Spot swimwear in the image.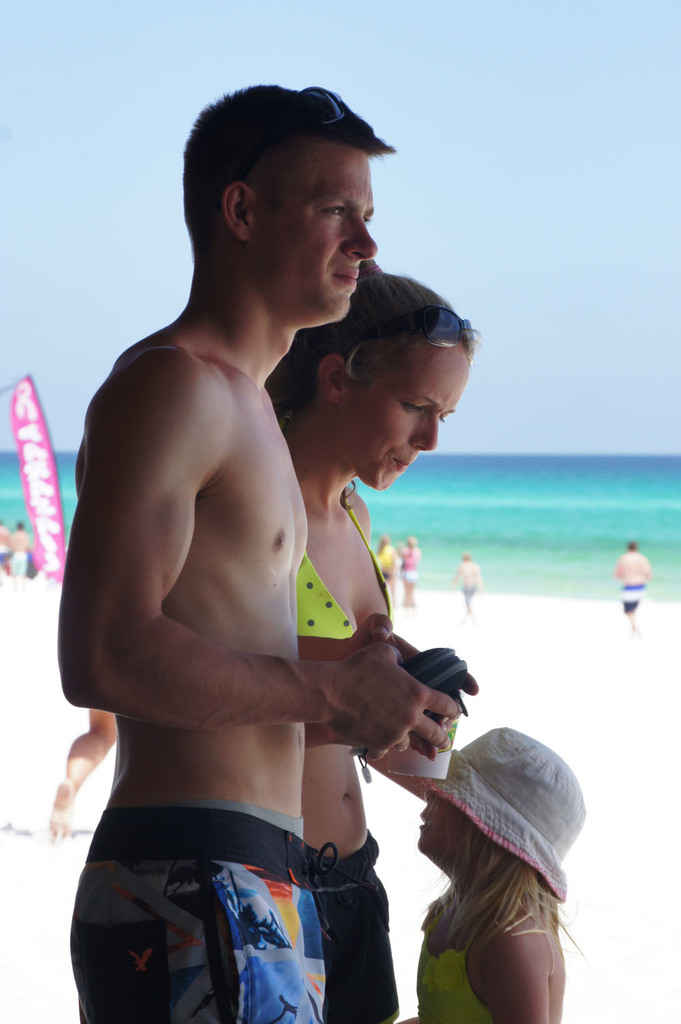
swimwear found at <region>618, 578, 641, 615</region>.
